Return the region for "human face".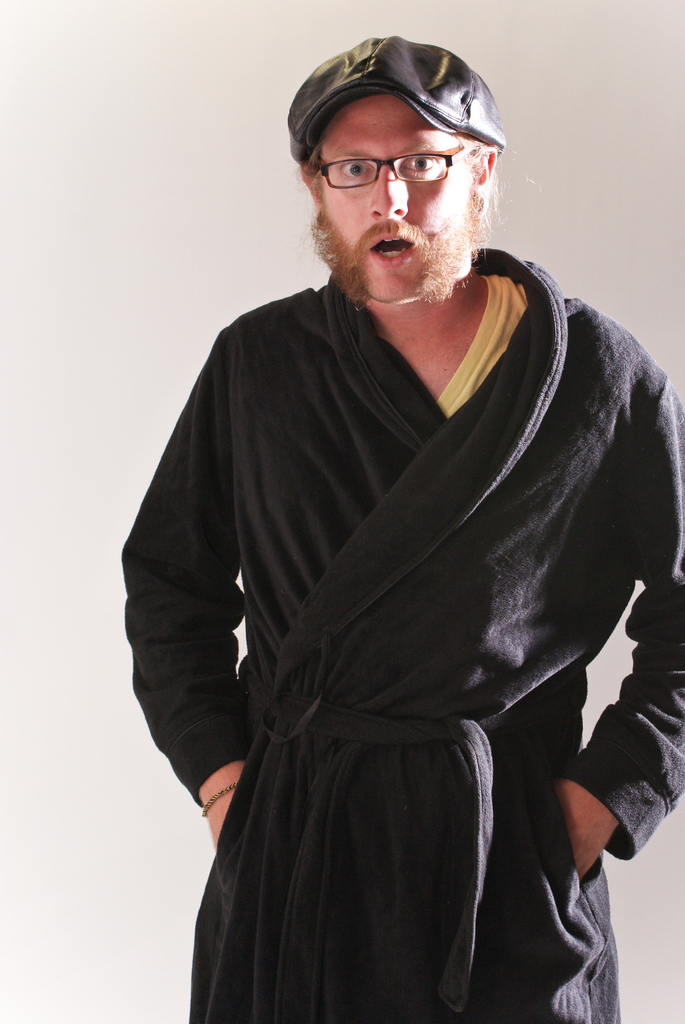
319, 103, 471, 308.
